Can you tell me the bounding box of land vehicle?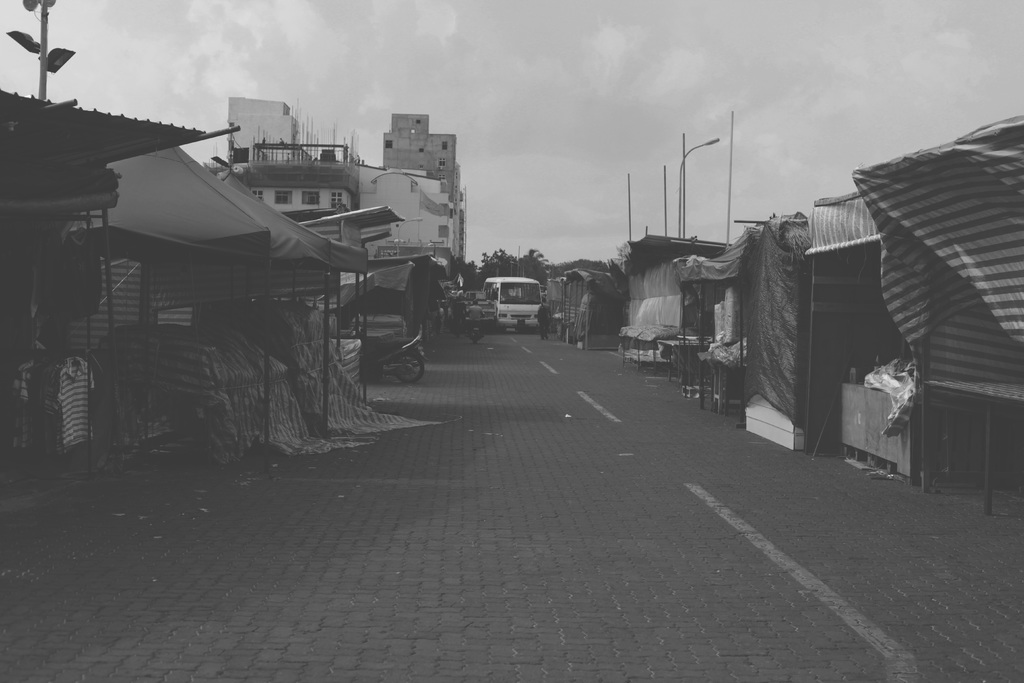
x1=366 y1=336 x2=426 y2=386.
